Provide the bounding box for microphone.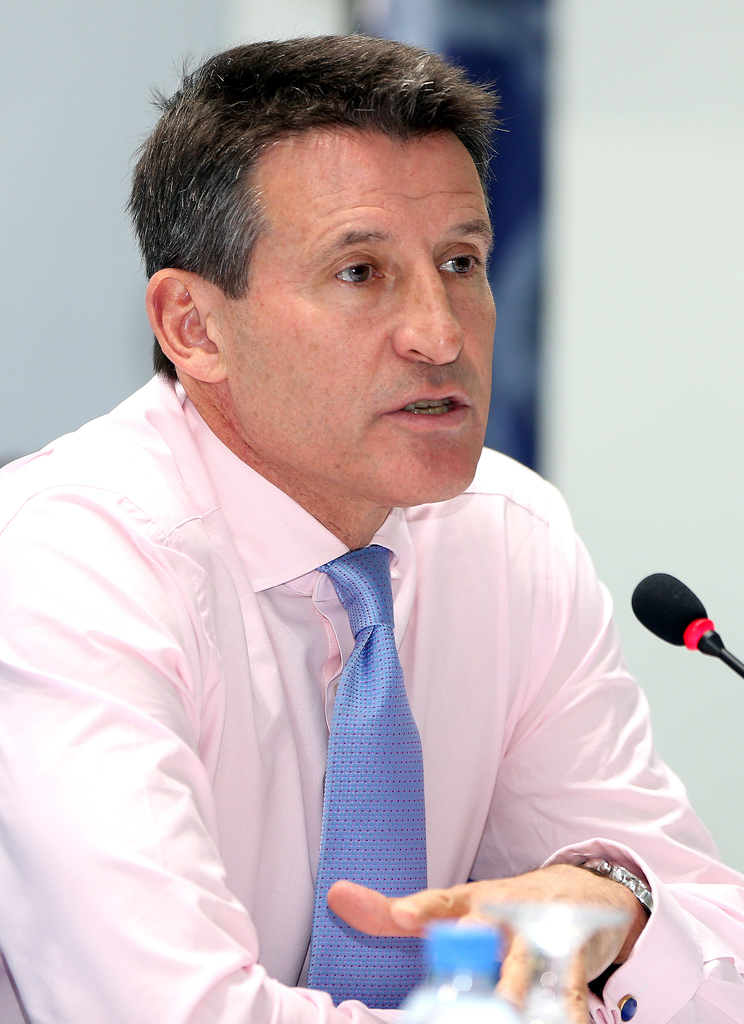
{"left": 628, "top": 578, "right": 735, "bottom": 663}.
